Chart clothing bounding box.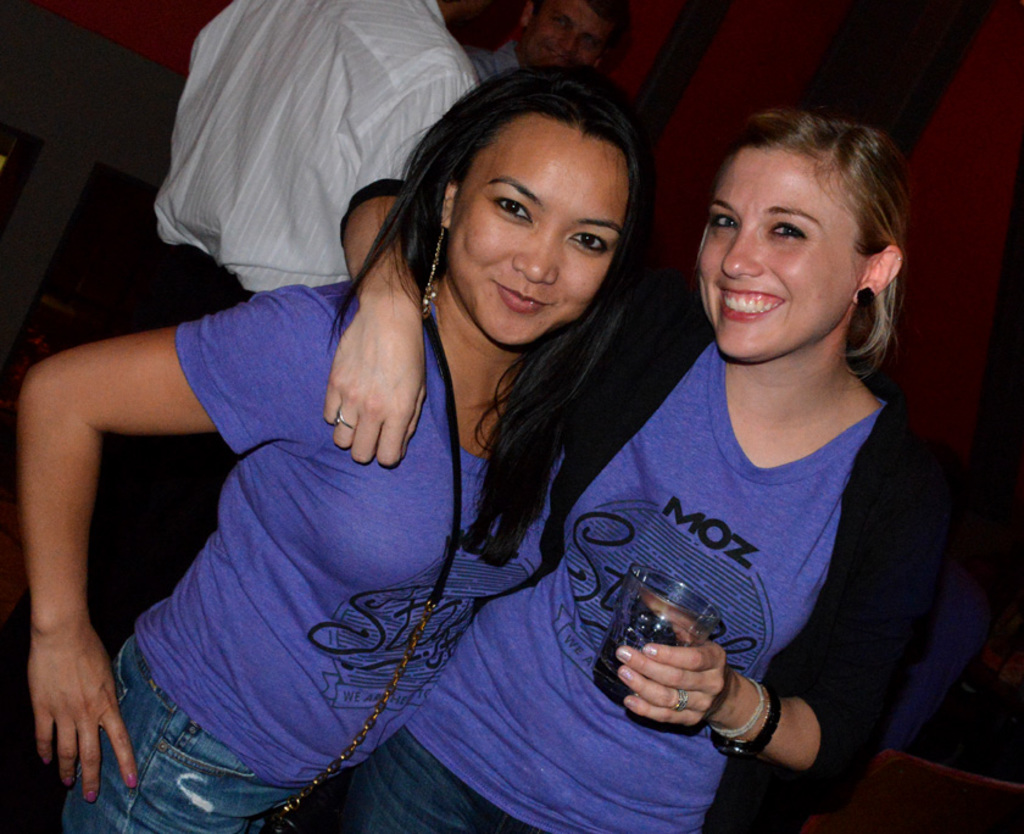
Charted: bbox=[144, 0, 484, 318].
